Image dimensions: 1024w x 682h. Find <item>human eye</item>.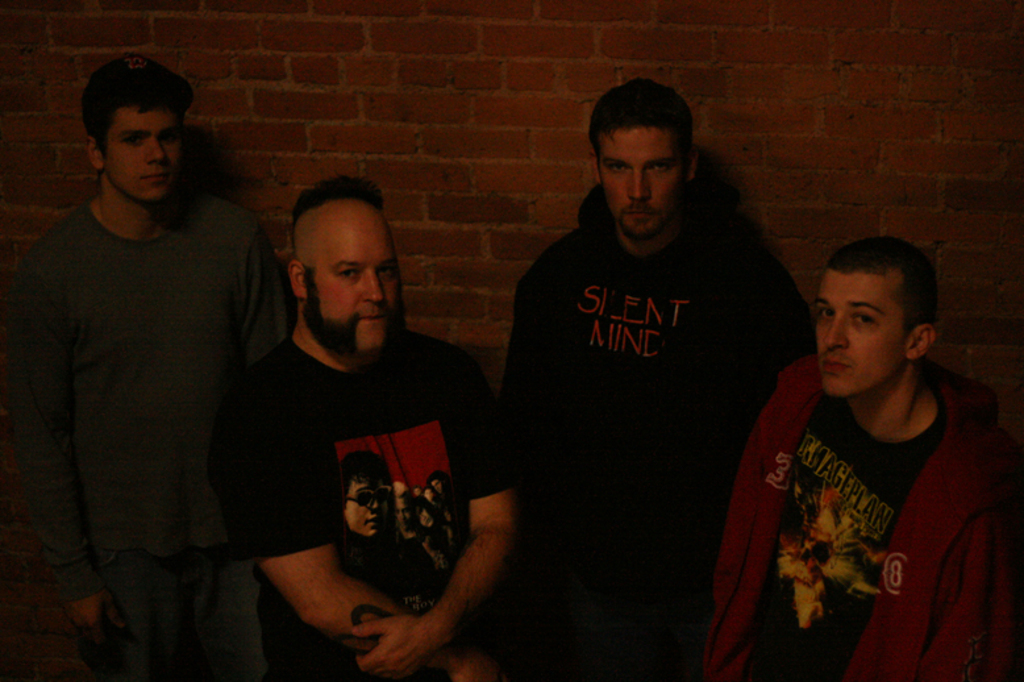
select_region(850, 307, 879, 328).
